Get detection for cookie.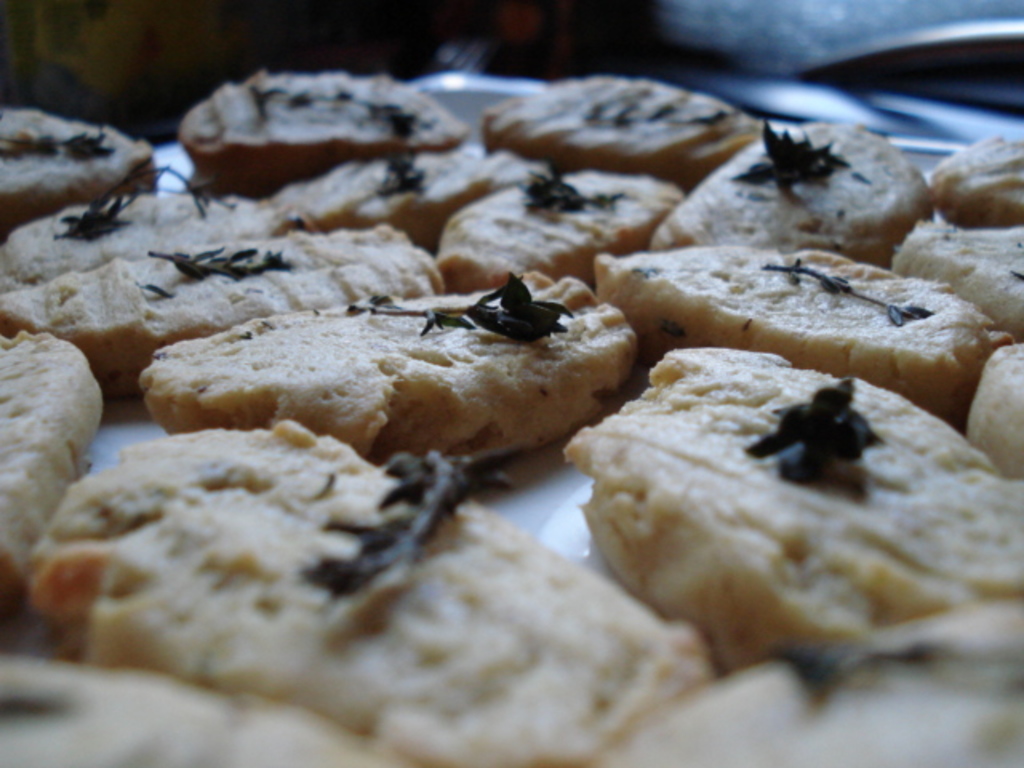
Detection: box=[0, 227, 445, 398].
